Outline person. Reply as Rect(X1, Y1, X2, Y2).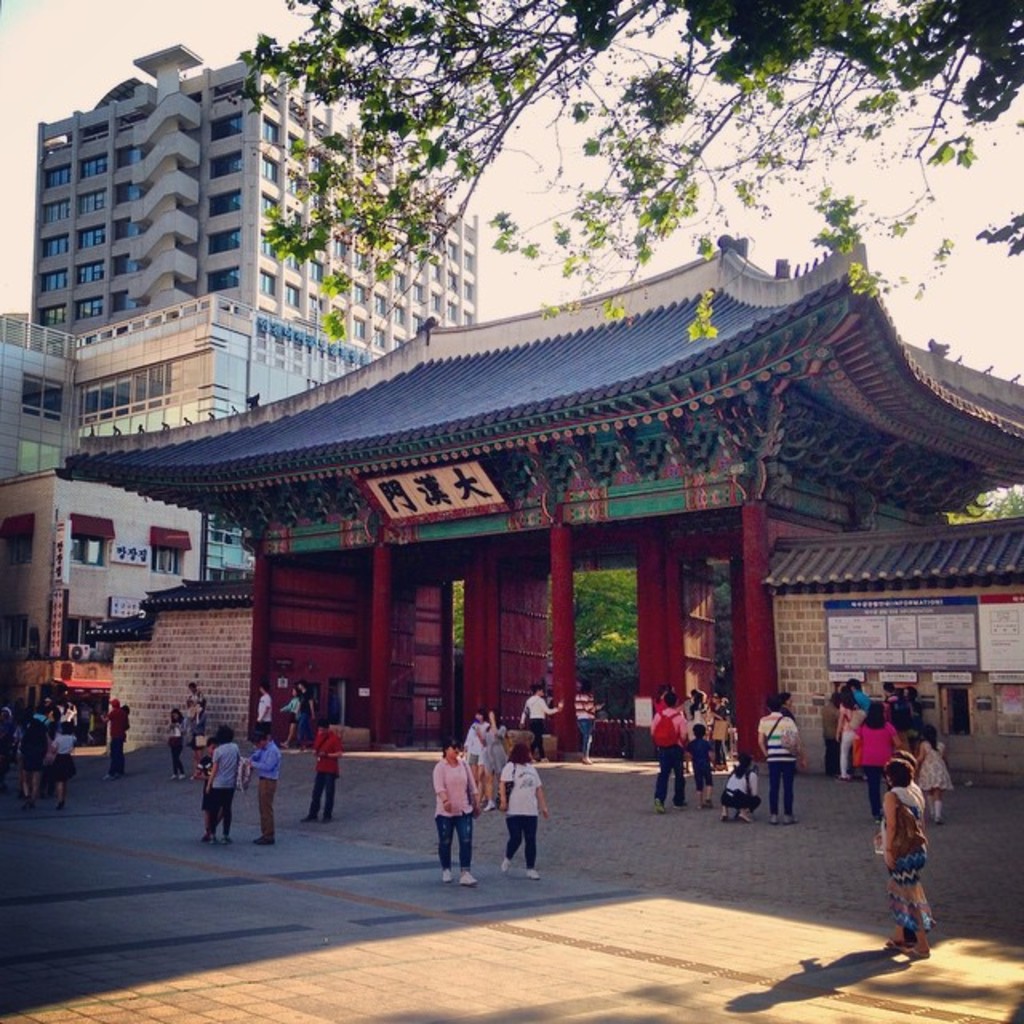
Rect(168, 707, 189, 773).
